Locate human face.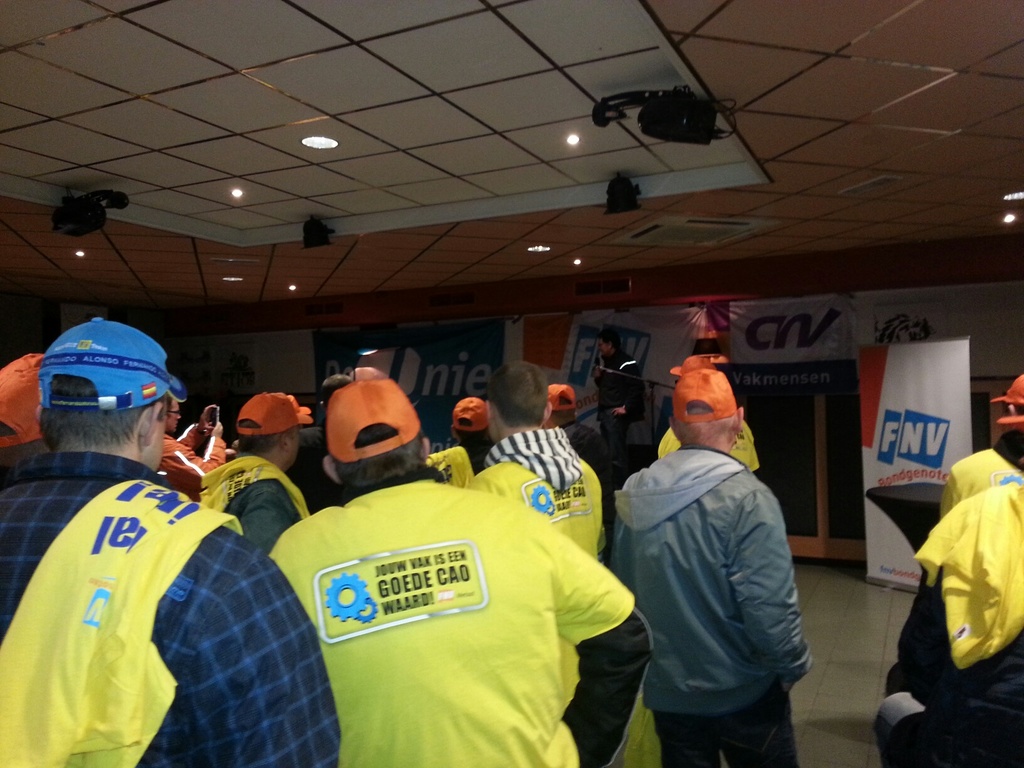
Bounding box: select_region(597, 333, 611, 356).
